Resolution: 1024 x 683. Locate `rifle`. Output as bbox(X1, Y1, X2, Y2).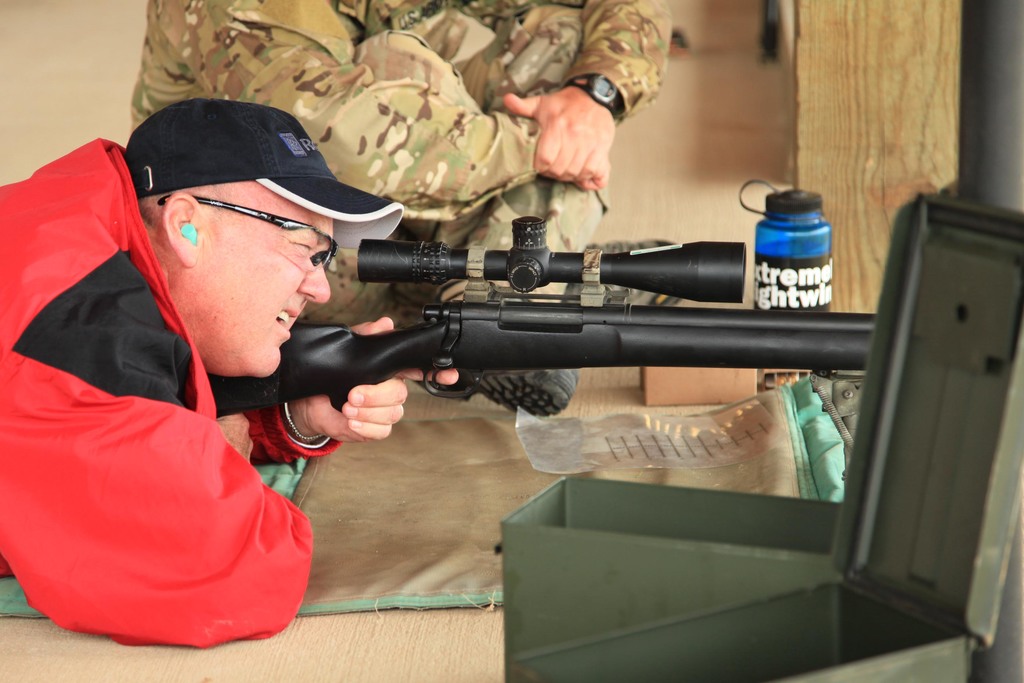
bbox(267, 167, 692, 500).
